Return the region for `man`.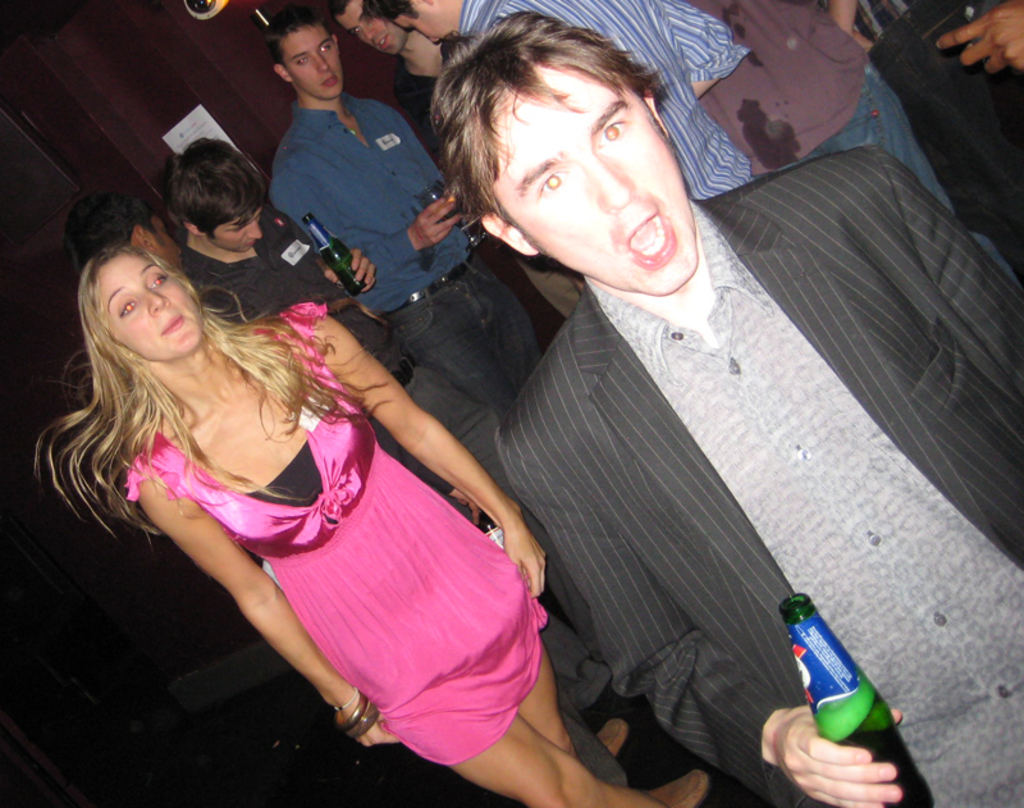
428 9 1023 807.
